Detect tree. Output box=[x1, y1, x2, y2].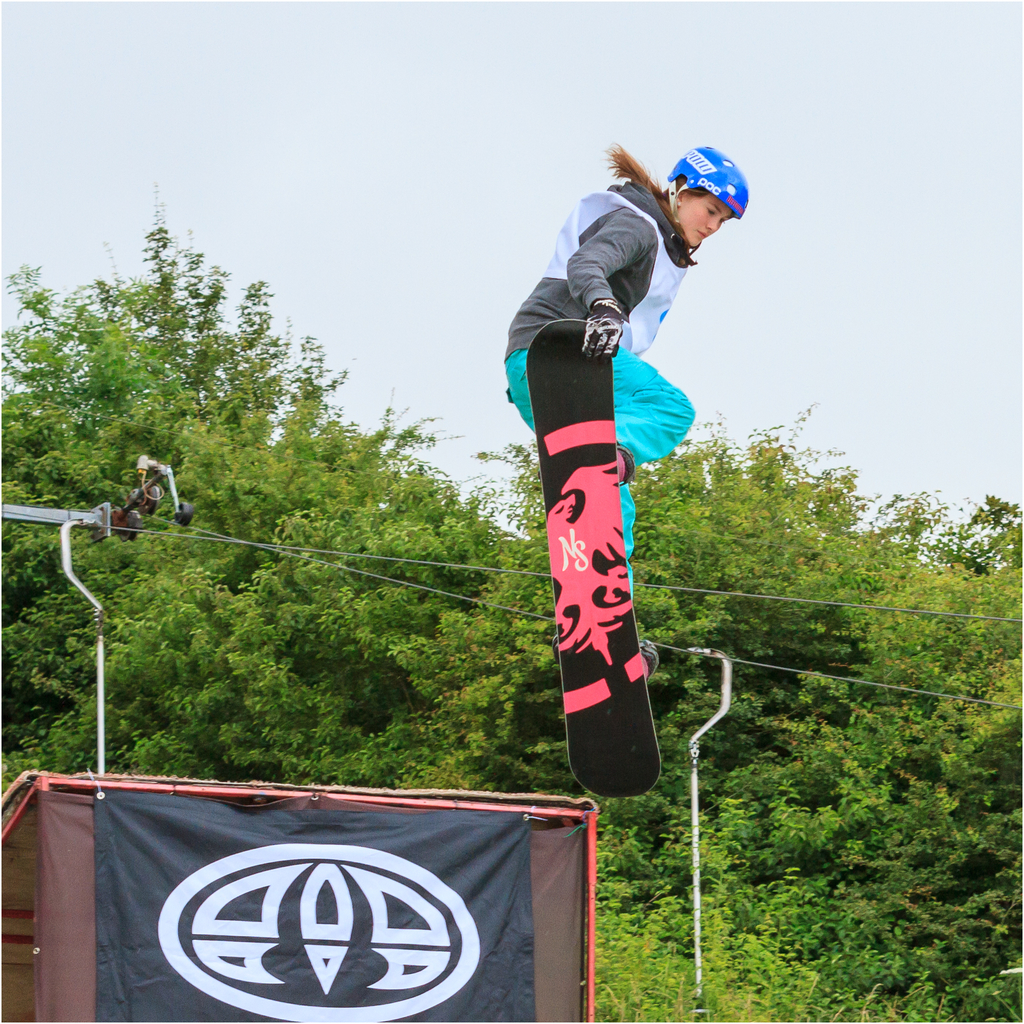
box=[19, 197, 356, 577].
